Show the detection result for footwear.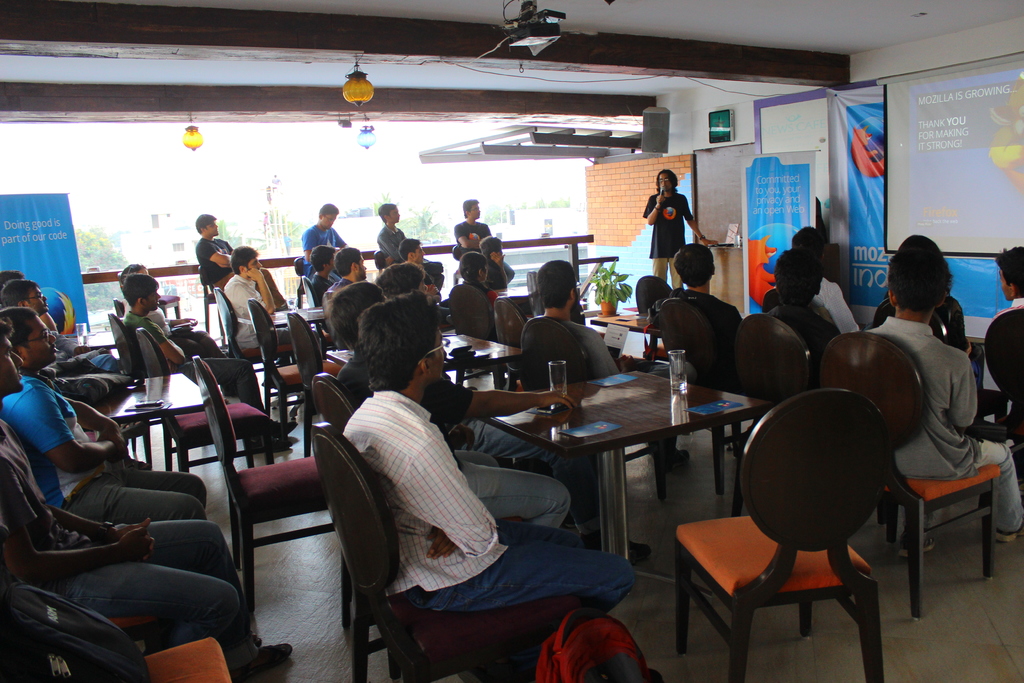
<bbox>996, 531, 1023, 543</bbox>.
